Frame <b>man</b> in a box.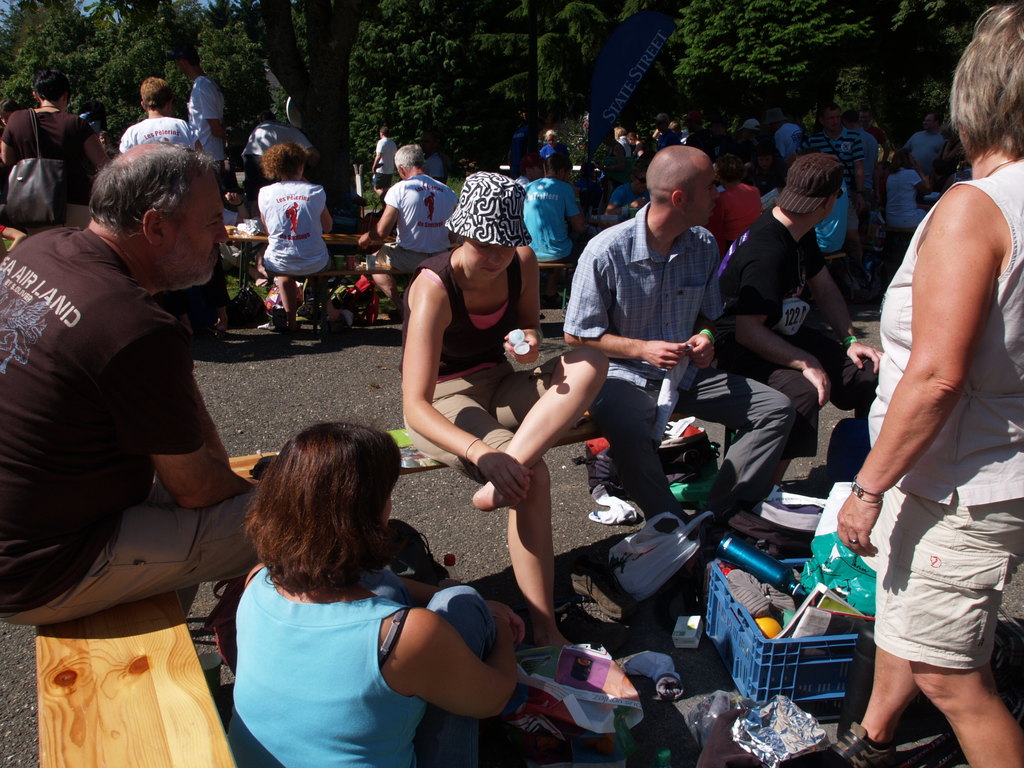
{"left": 357, "top": 136, "right": 463, "bottom": 321}.
